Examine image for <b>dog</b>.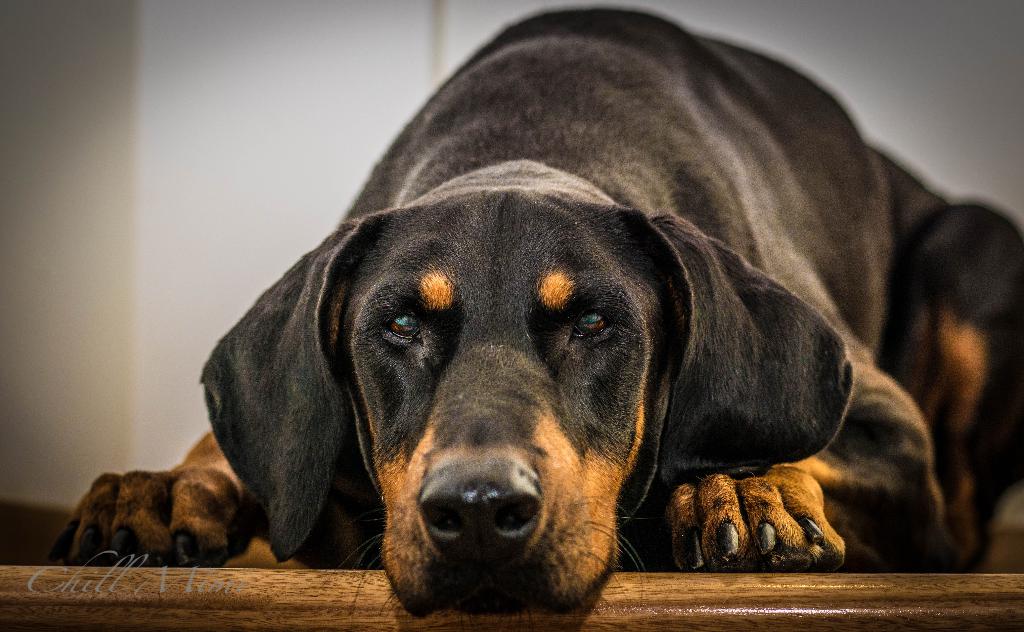
Examination result: crop(50, 4, 1023, 631).
